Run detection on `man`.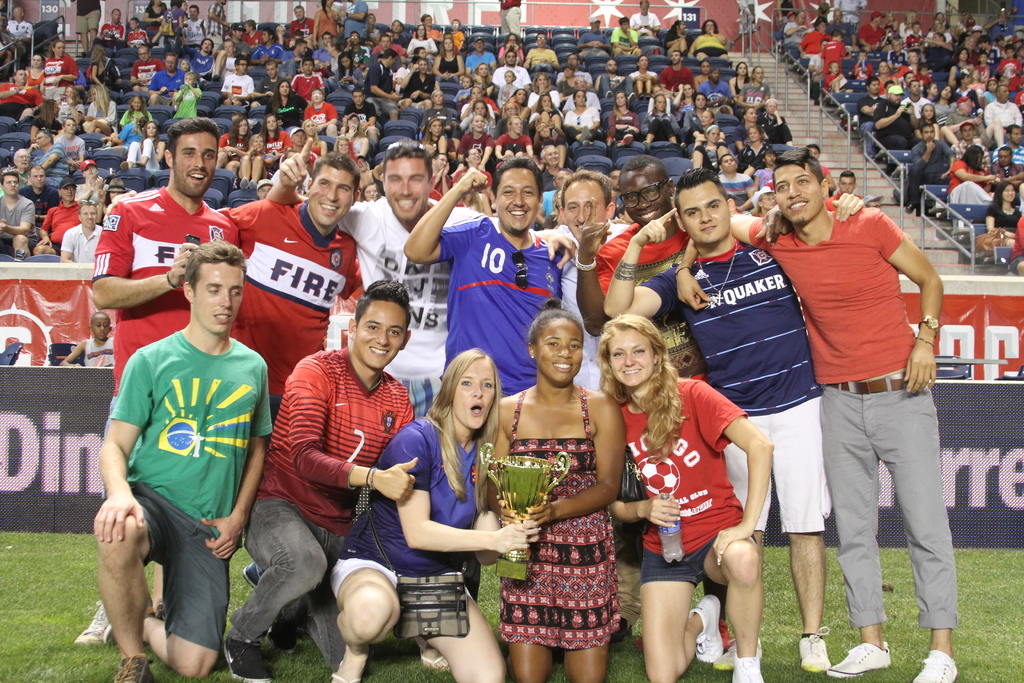
Result: [x1=61, y1=202, x2=102, y2=263].
